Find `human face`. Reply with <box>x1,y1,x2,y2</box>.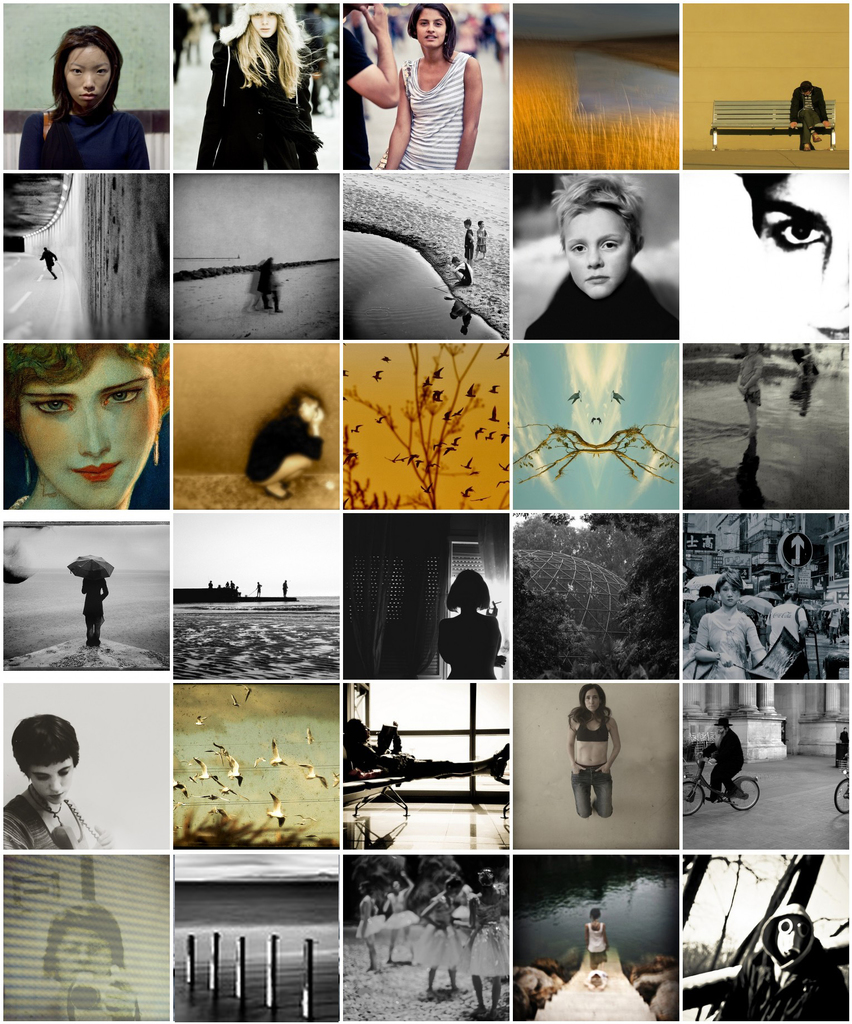
<box>567,204,632,297</box>.
